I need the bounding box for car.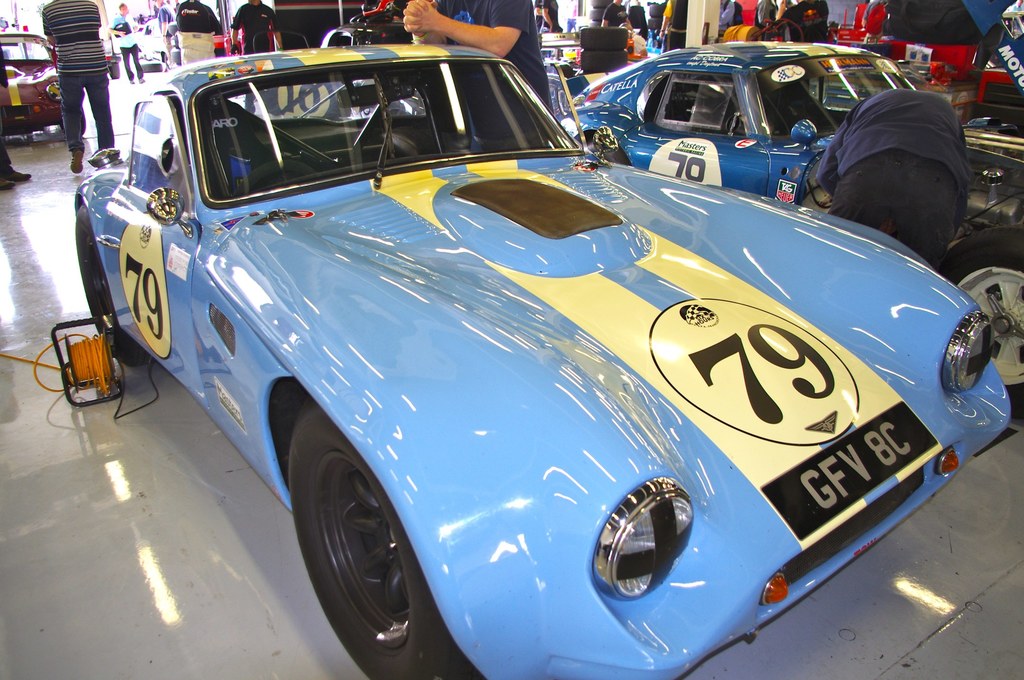
Here it is: x1=554 y1=42 x2=1023 y2=245.
